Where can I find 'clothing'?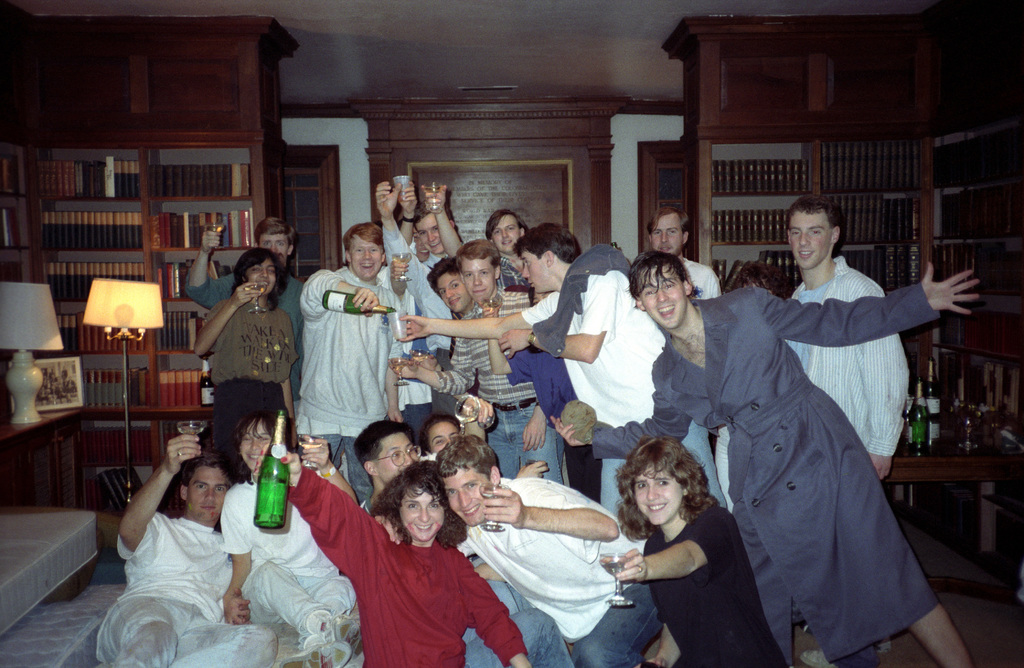
You can find it at bbox=[435, 296, 567, 494].
